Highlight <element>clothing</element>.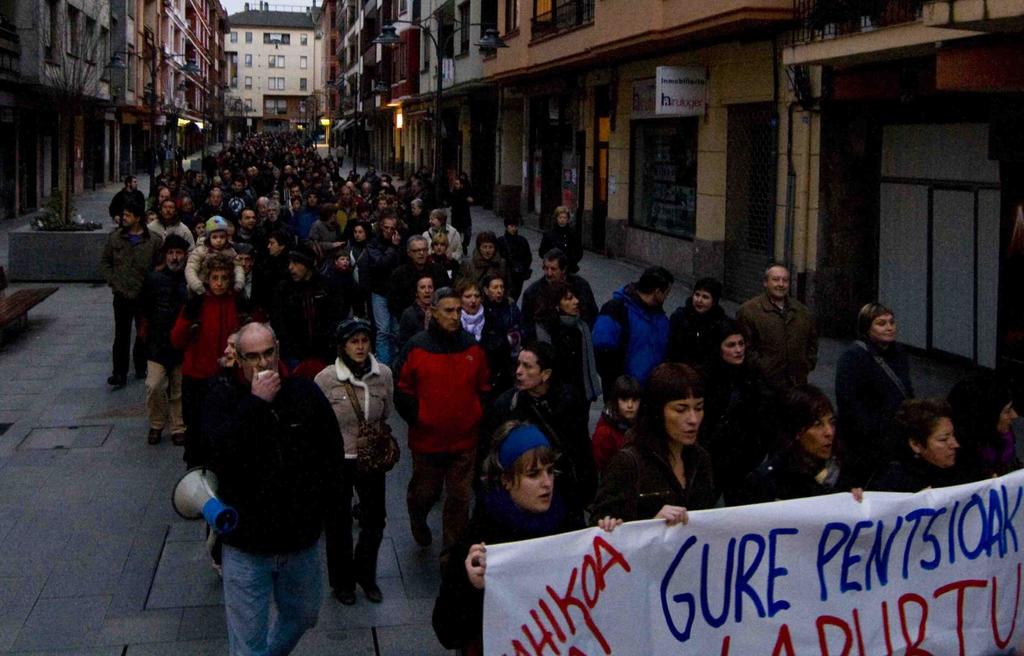
Highlighted region: [left=537, top=225, right=584, bottom=272].
